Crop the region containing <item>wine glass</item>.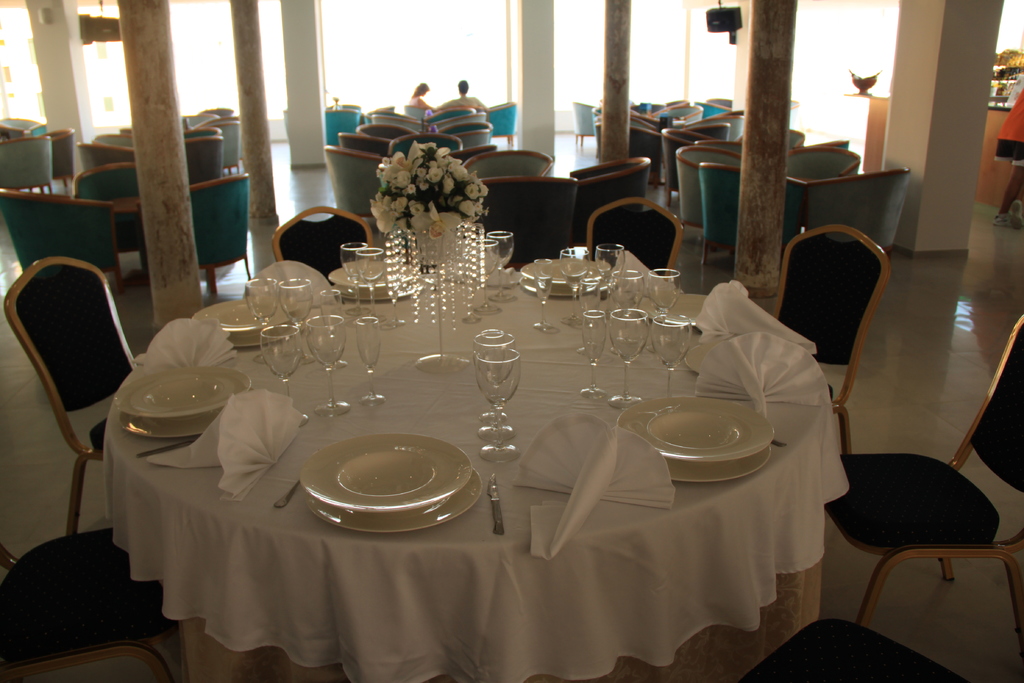
Crop region: {"x1": 650, "y1": 272, "x2": 677, "y2": 343}.
